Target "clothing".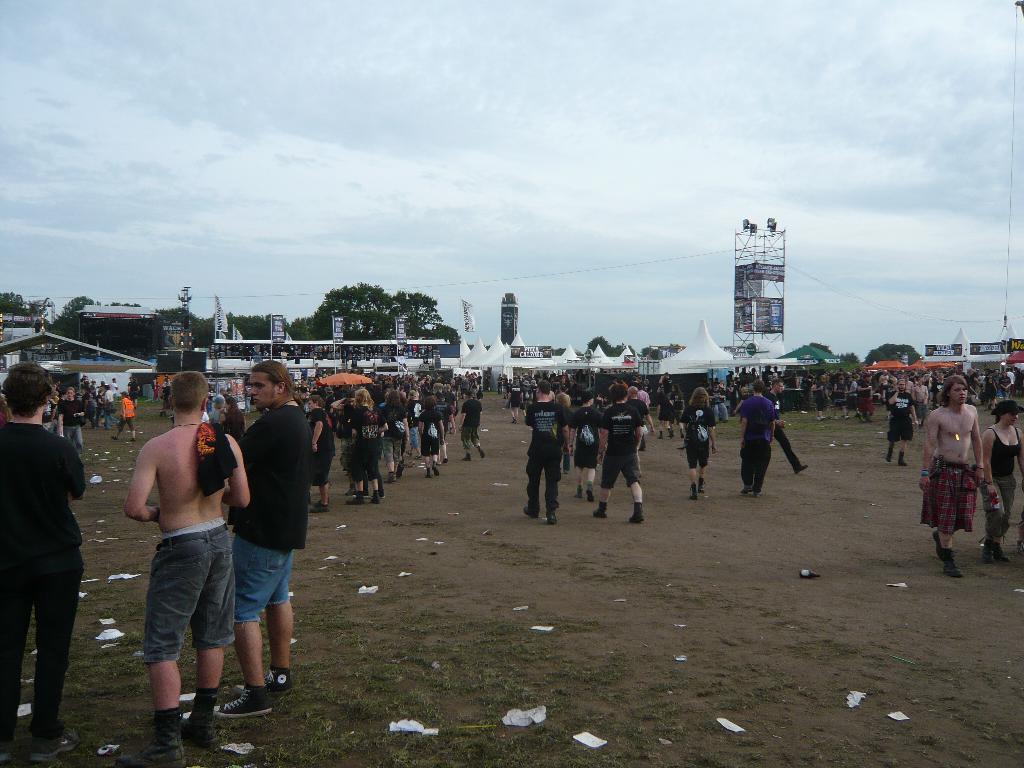
Target region: 208 408 220 425.
